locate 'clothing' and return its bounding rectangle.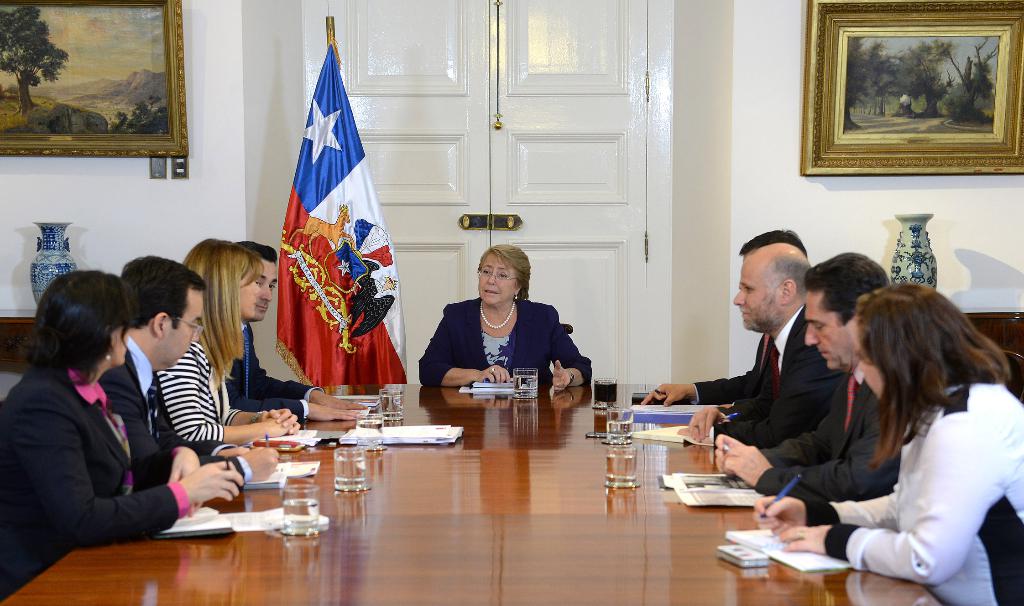
bbox=(728, 312, 837, 450).
